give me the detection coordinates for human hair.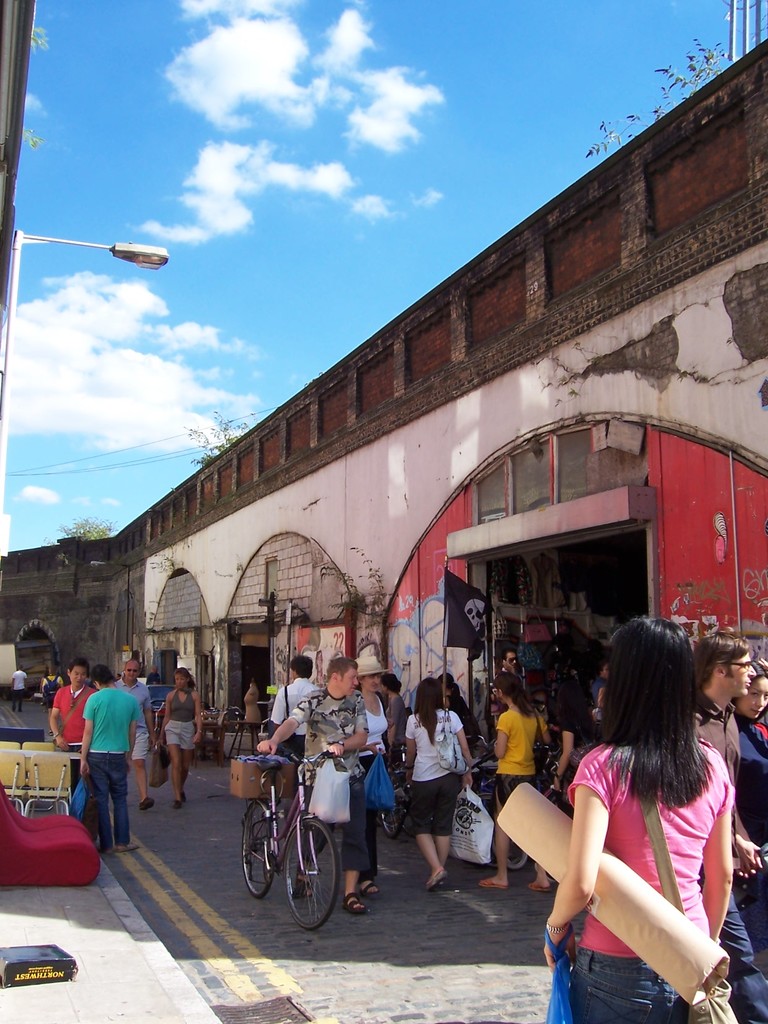
x1=755, y1=659, x2=767, y2=678.
